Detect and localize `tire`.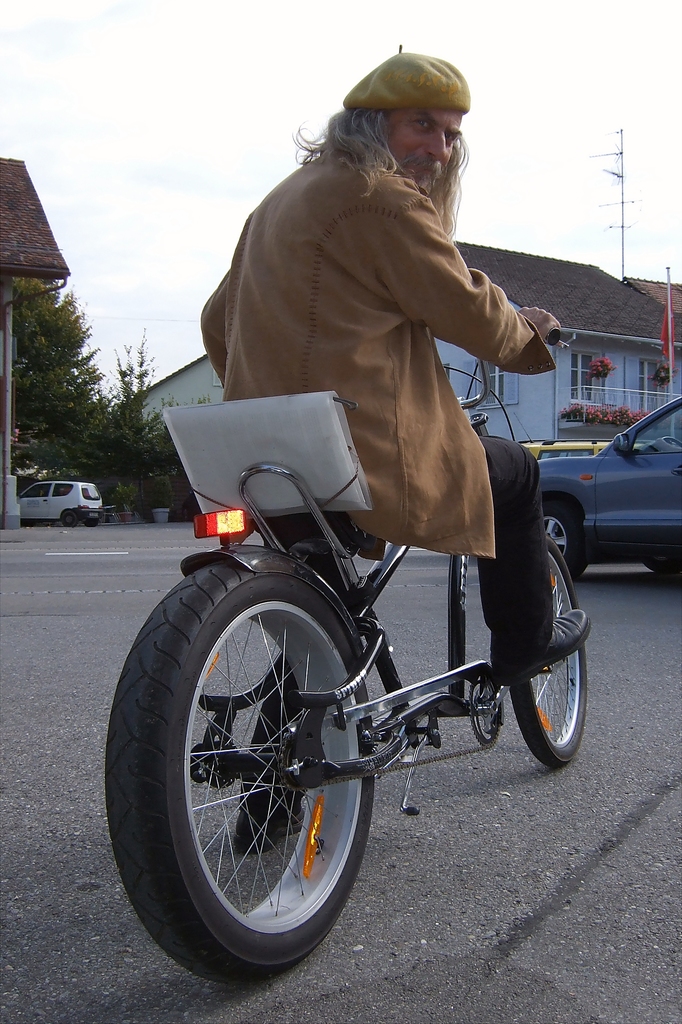
Localized at 480:515:594:767.
